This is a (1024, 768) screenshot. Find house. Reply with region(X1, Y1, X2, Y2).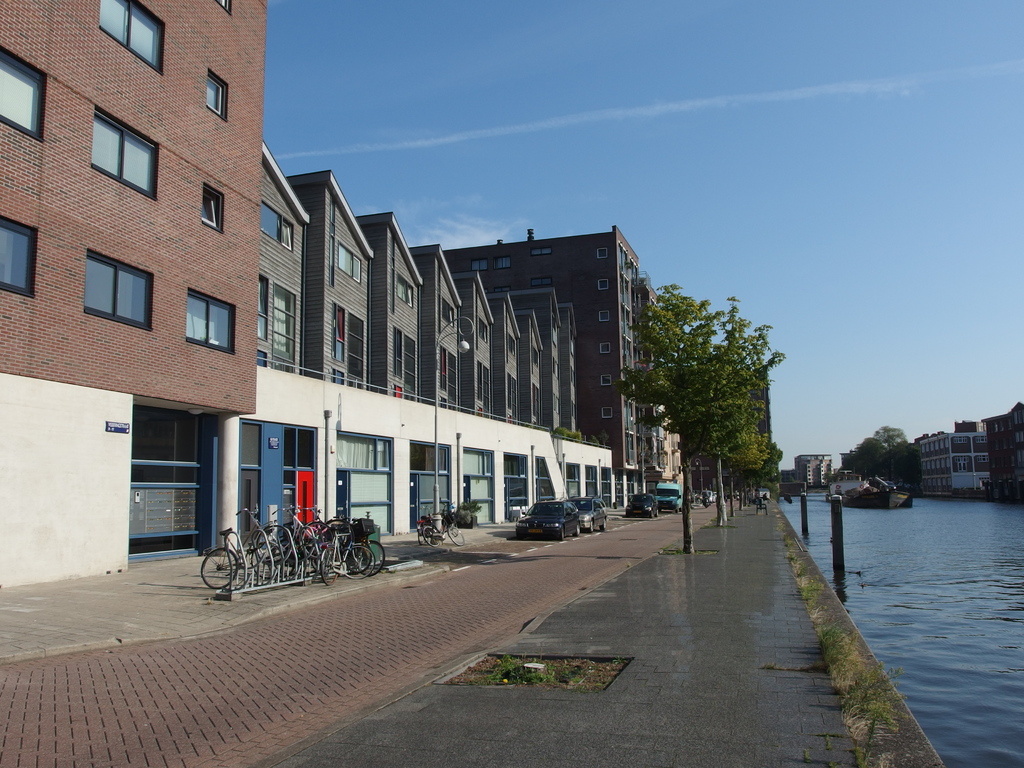
region(355, 209, 429, 395).
